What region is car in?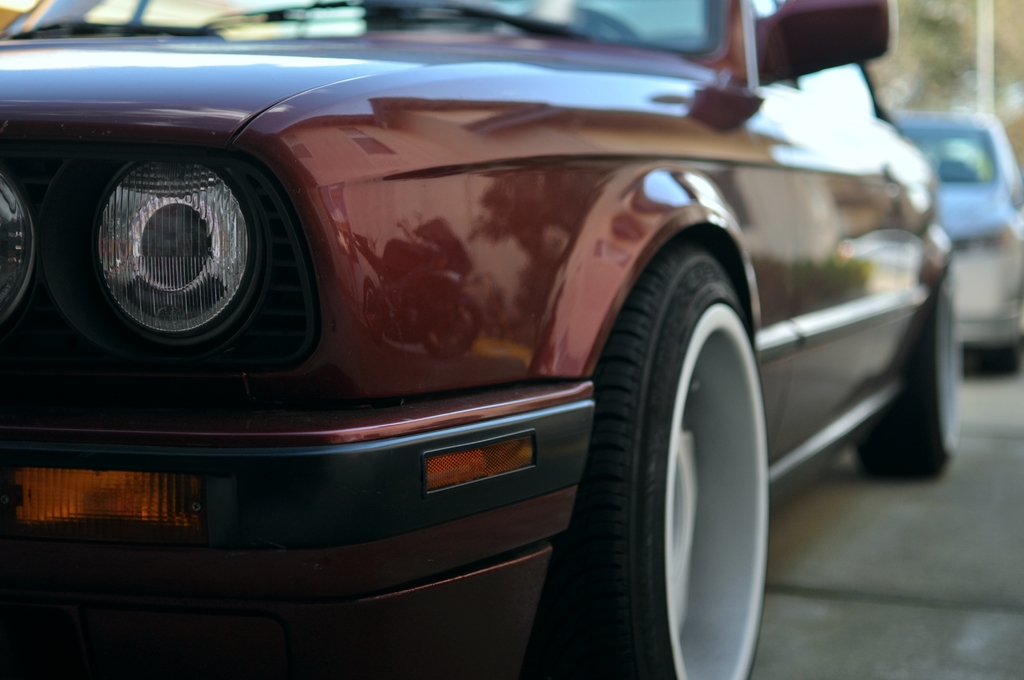
box(0, 0, 957, 679).
